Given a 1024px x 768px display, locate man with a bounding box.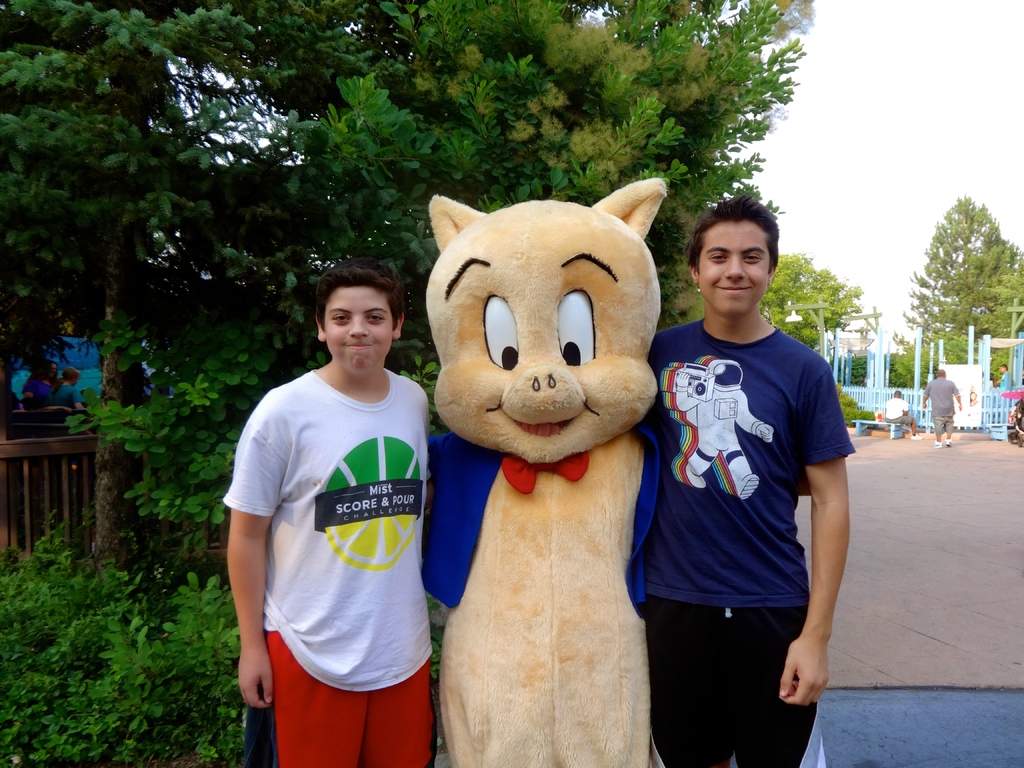
Located: select_region(919, 364, 964, 449).
